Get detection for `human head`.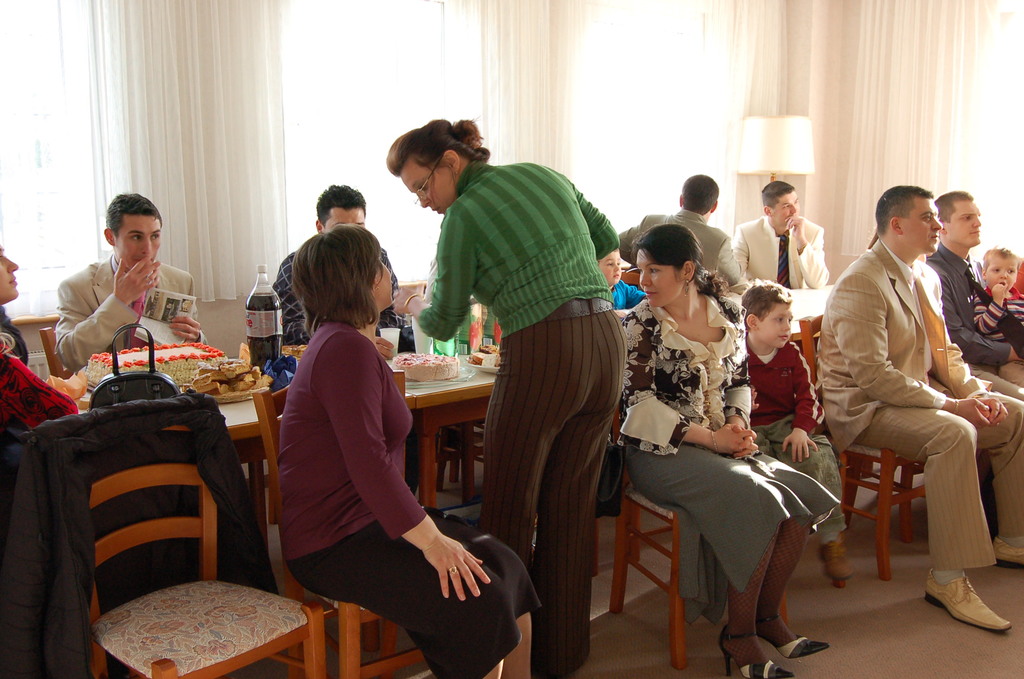
Detection: region(0, 240, 21, 311).
